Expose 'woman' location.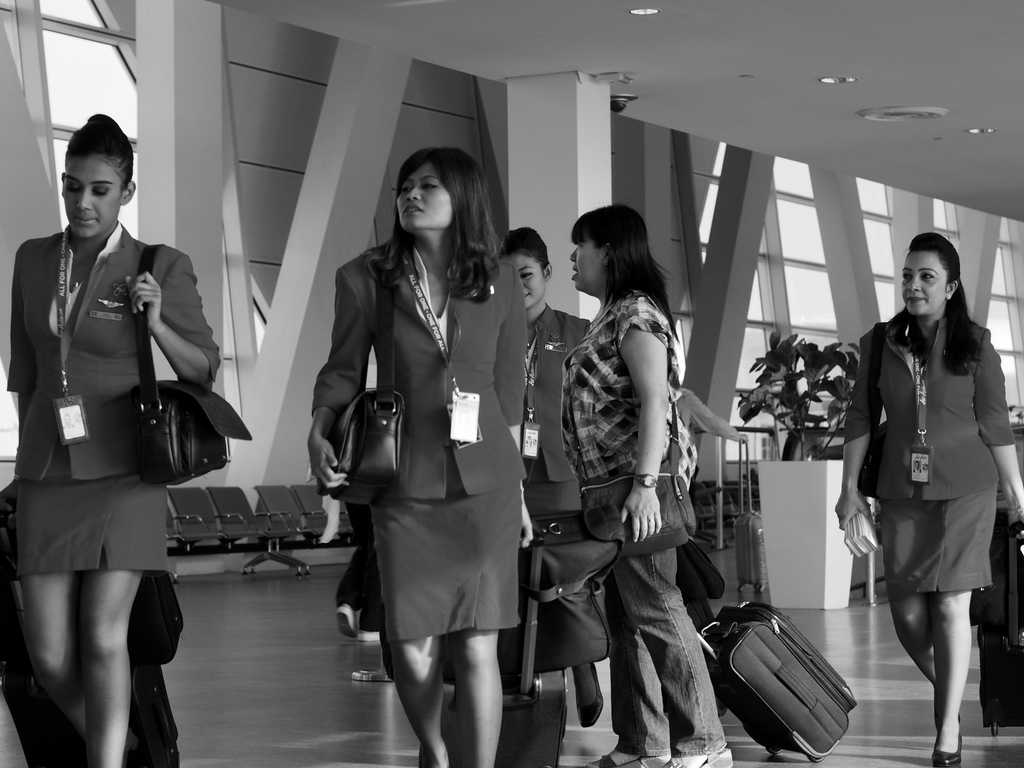
Exposed at x1=492, y1=223, x2=614, y2=737.
